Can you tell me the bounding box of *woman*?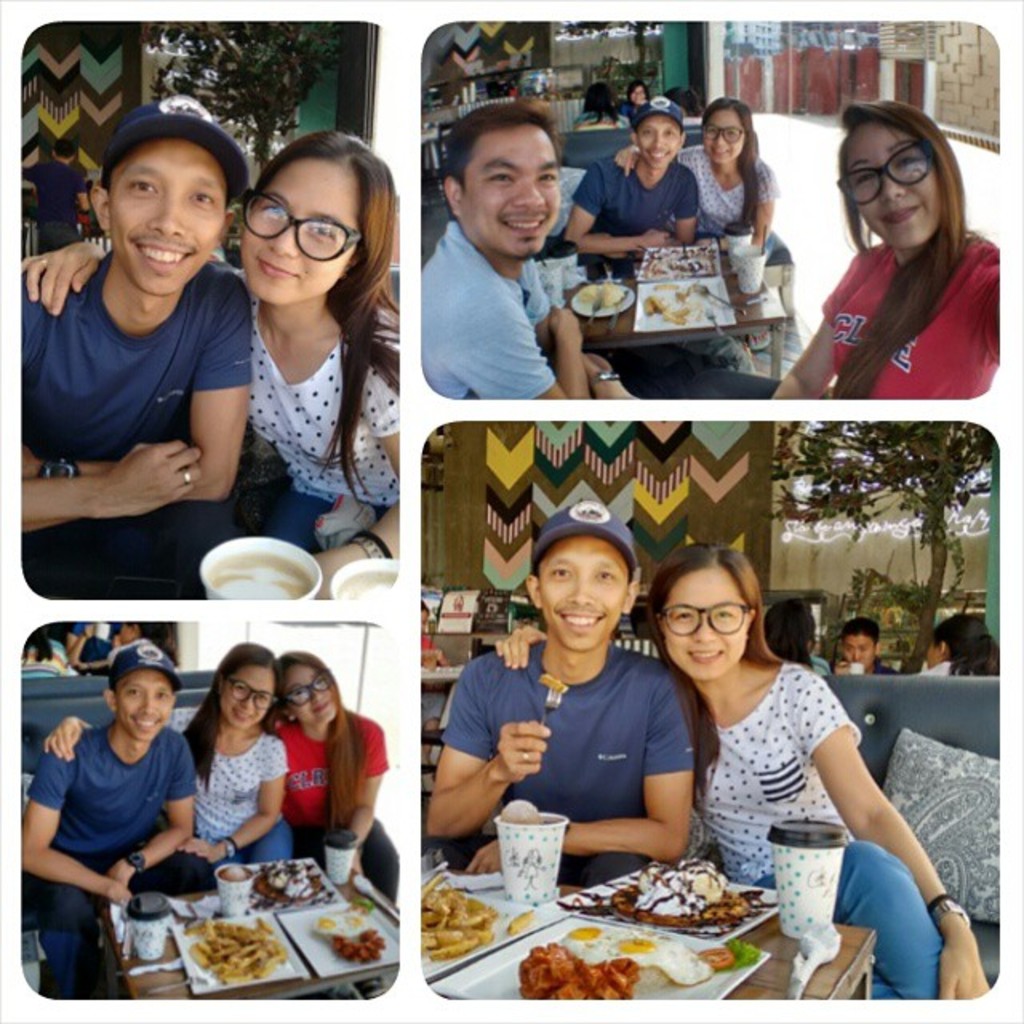
[left=43, top=640, right=298, bottom=862].
